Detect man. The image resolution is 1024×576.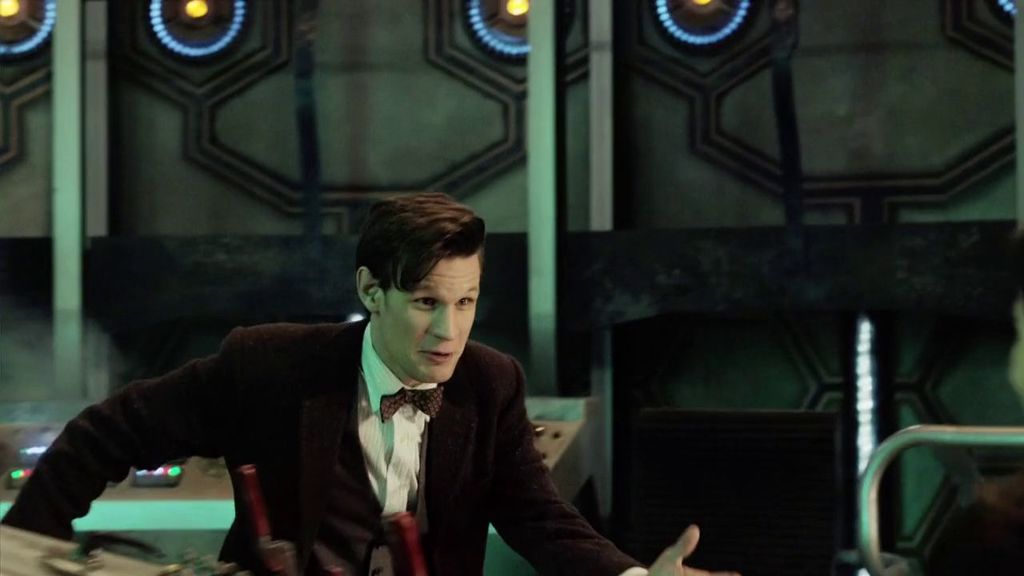
bbox=[61, 216, 613, 566].
